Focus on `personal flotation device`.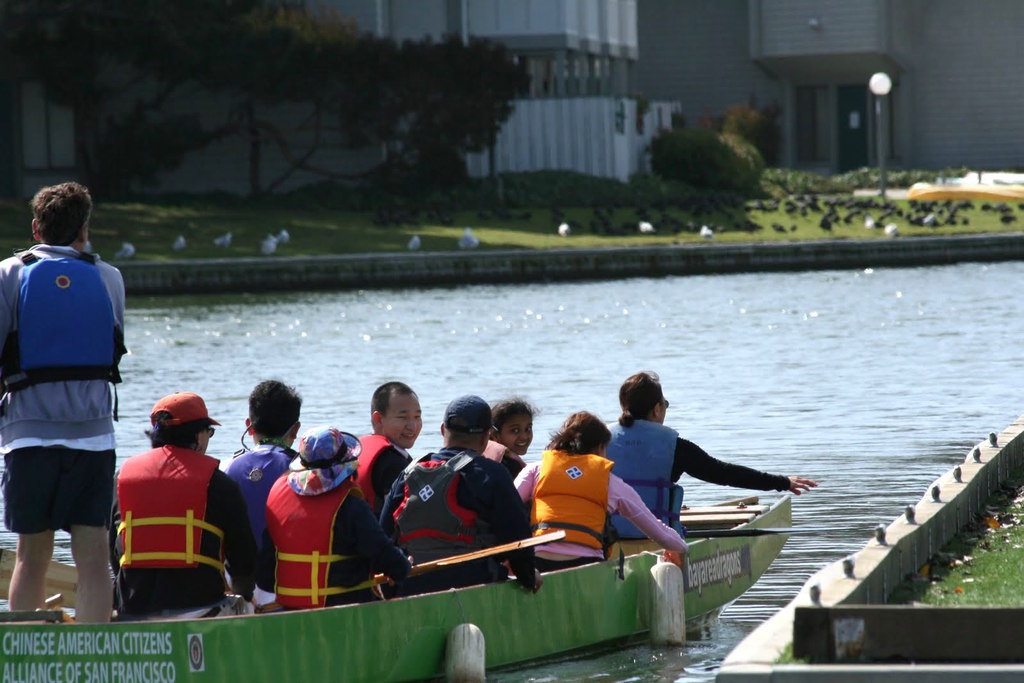
Focused at BBox(606, 421, 682, 540).
